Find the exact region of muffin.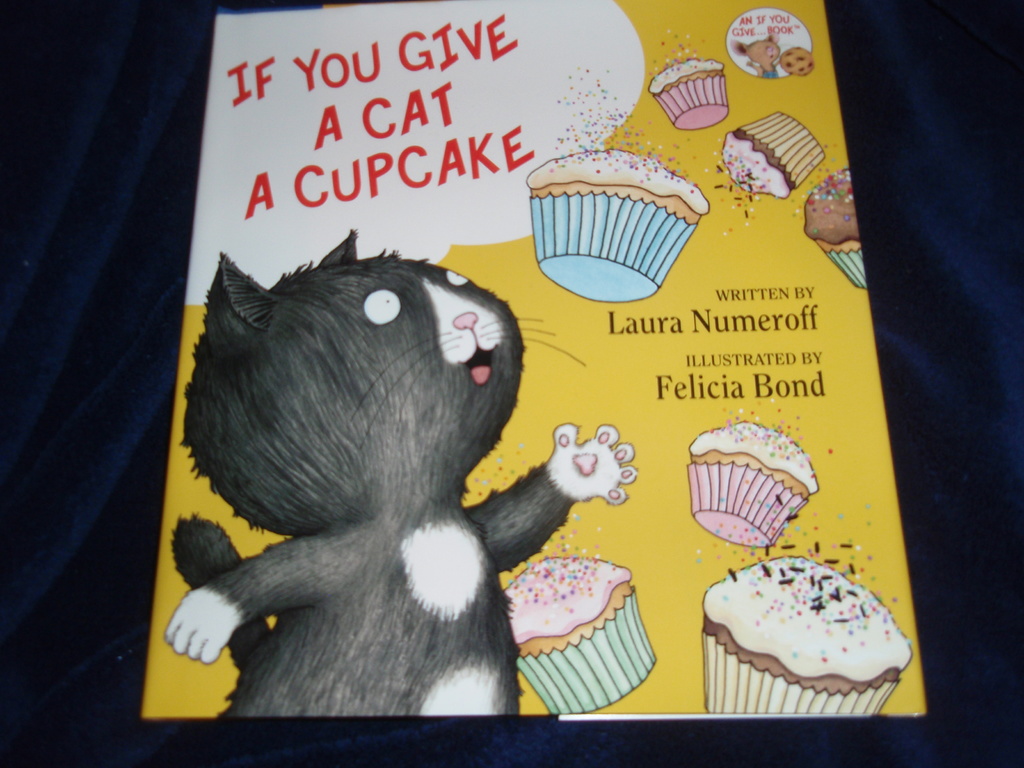
Exact region: locate(698, 553, 912, 714).
